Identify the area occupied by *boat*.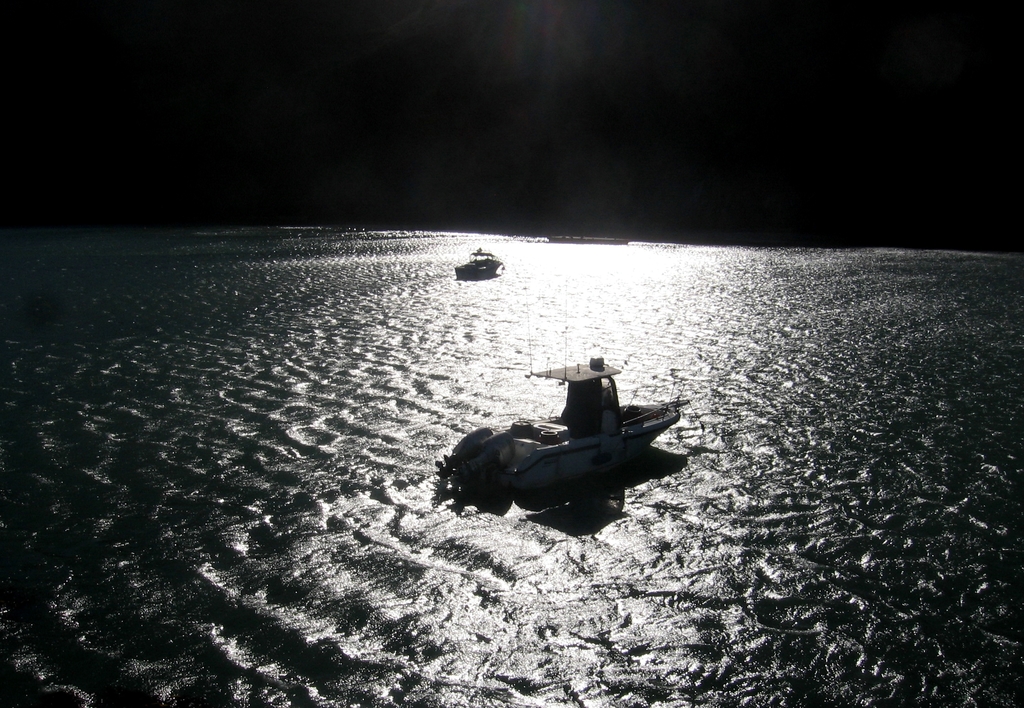
Area: (451, 250, 505, 279).
